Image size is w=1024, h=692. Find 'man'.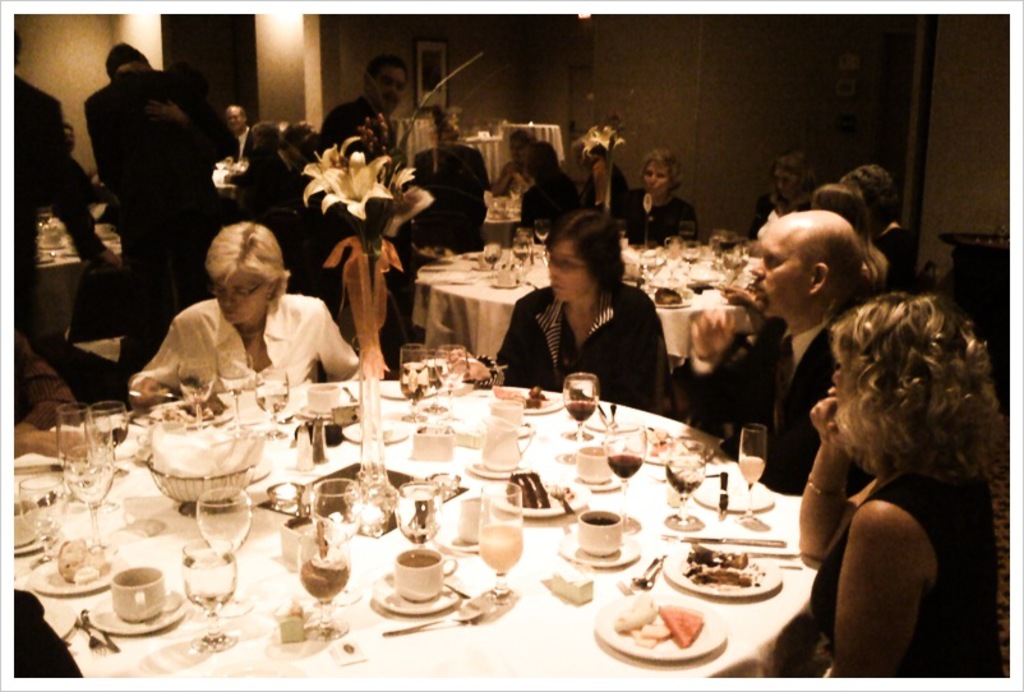
[left=66, top=121, right=109, bottom=202].
